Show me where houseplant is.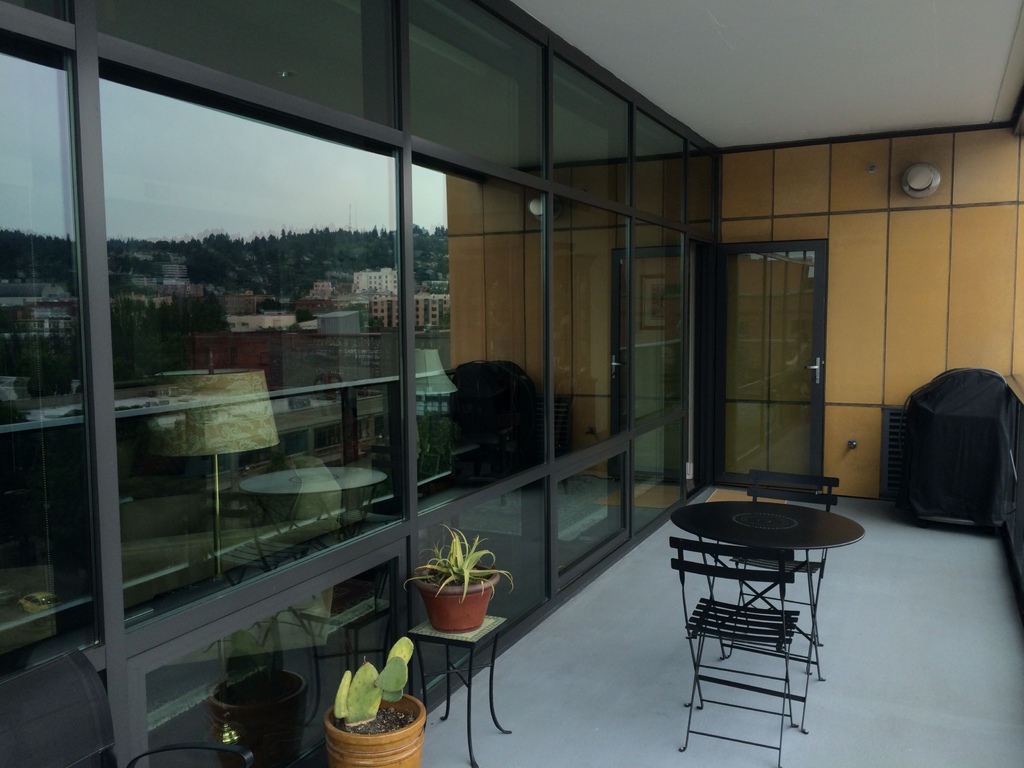
houseplant is at x1=320 y1=636 x2=429 y2=764.
